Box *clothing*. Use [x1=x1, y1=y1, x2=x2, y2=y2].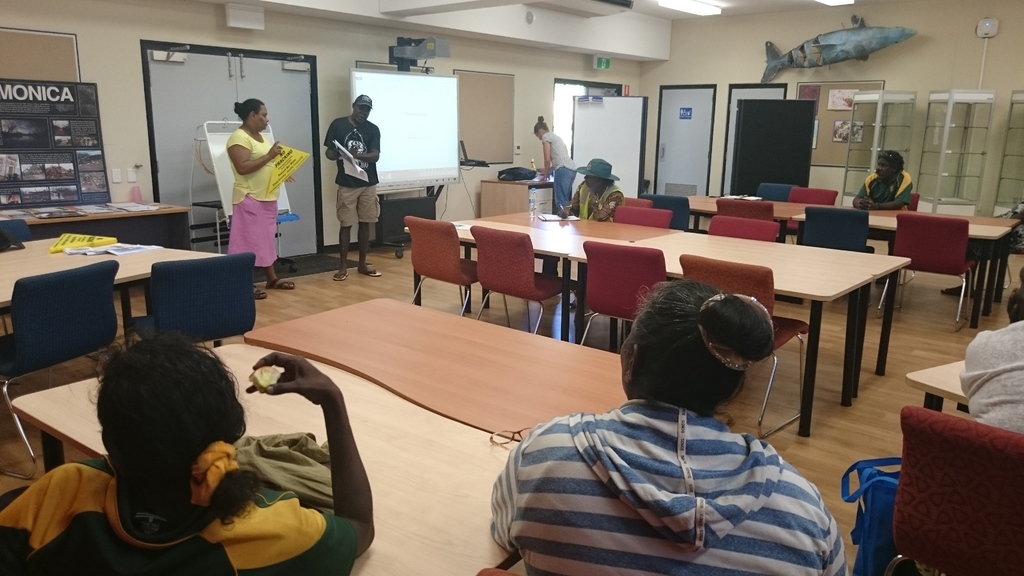
[x1=321, y1=120, x2=383, y2=232].
